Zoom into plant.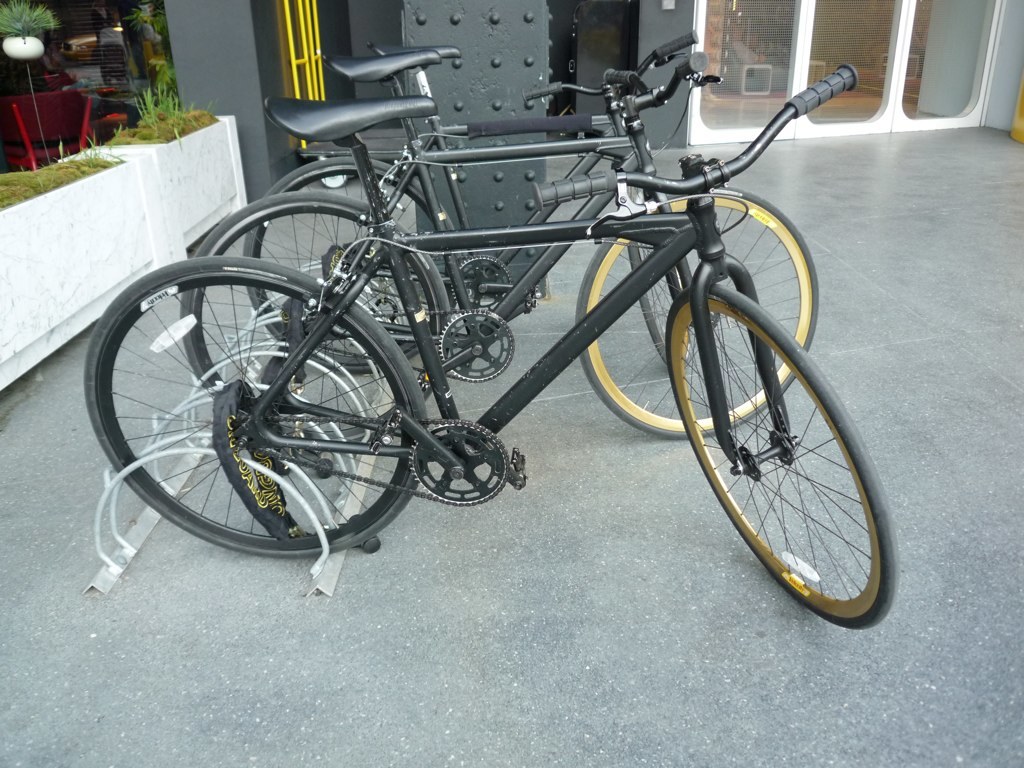
Zoom target: <region>0, 154, 113, 218</region>.
